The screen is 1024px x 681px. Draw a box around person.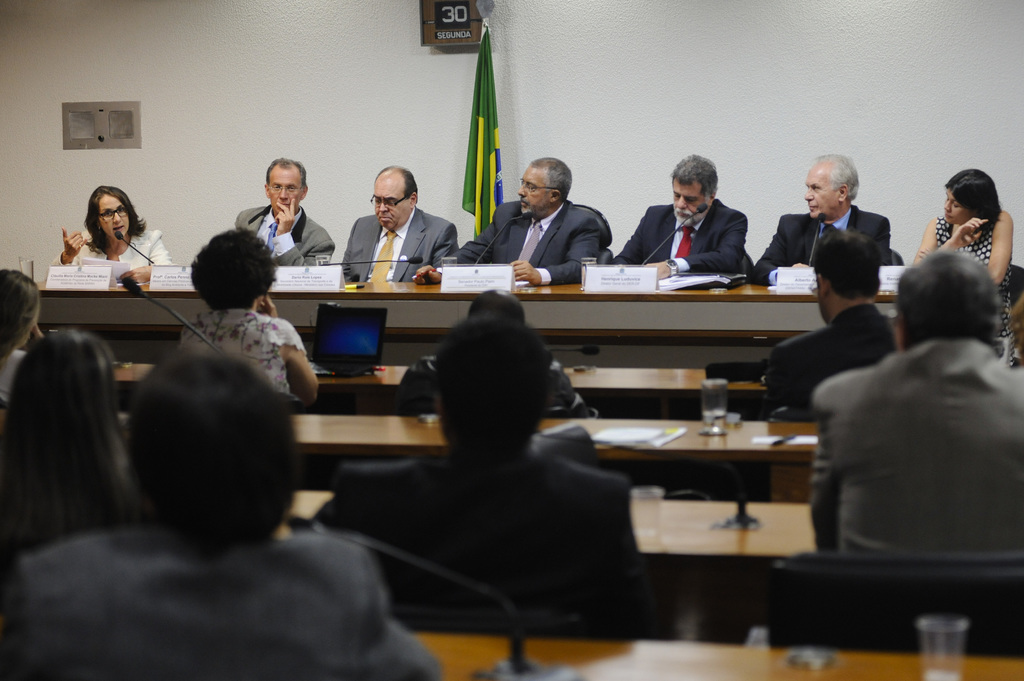
region(235, 159, 336, 264).
